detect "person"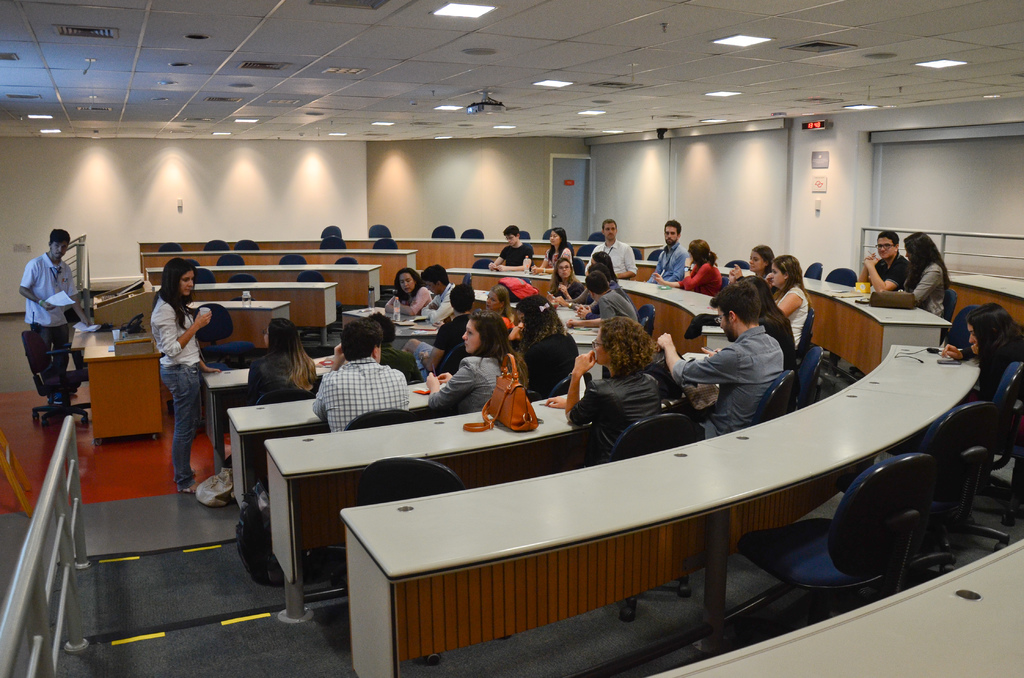
683, 230, 717, 290
